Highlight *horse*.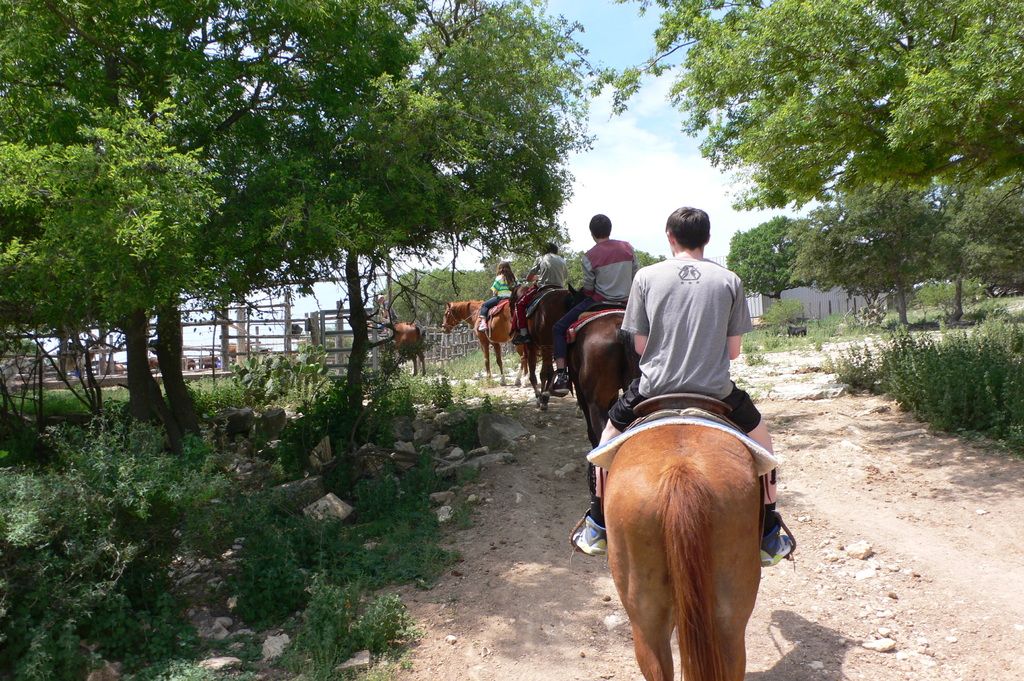
Highlighted region: 598,421,765,680.
